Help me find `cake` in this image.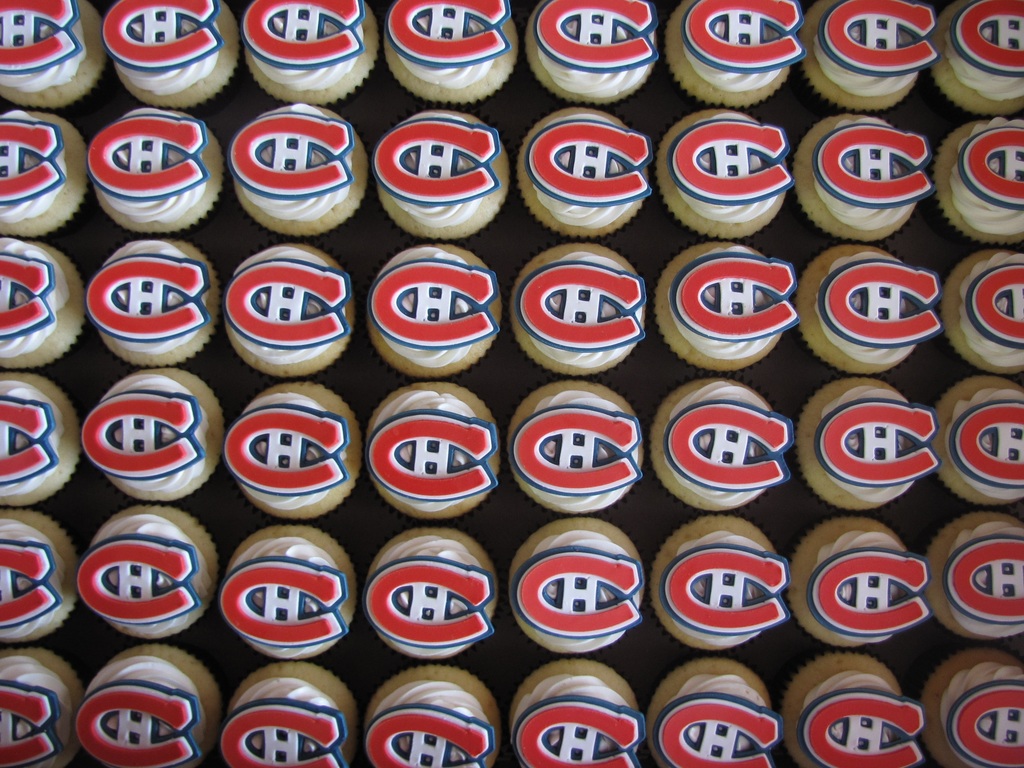
Found it: (left=346, top=368, right=515, bottom=525).
